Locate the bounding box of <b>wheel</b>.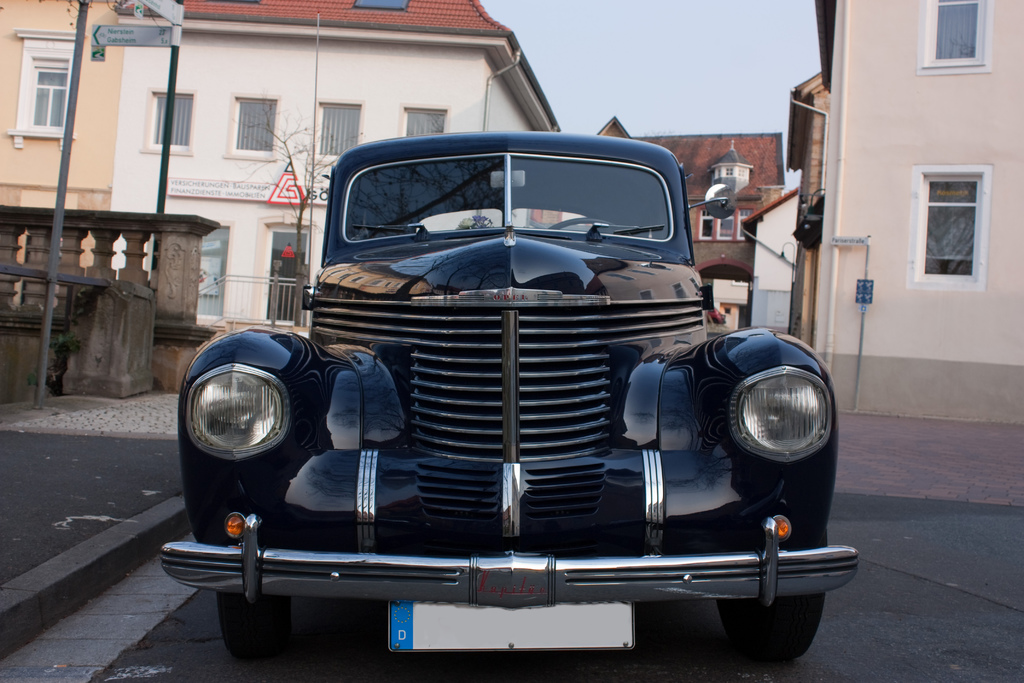
Bounding box: 221 587 319 654.
